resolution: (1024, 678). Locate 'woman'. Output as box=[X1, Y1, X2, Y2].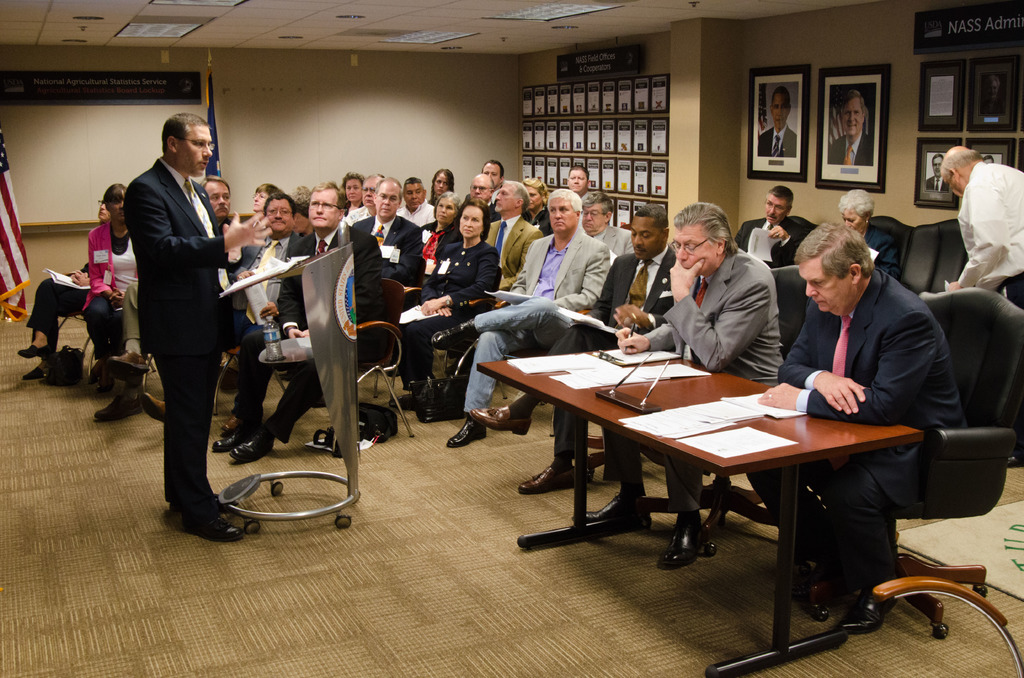
box=[390, 198, 497, 414].
